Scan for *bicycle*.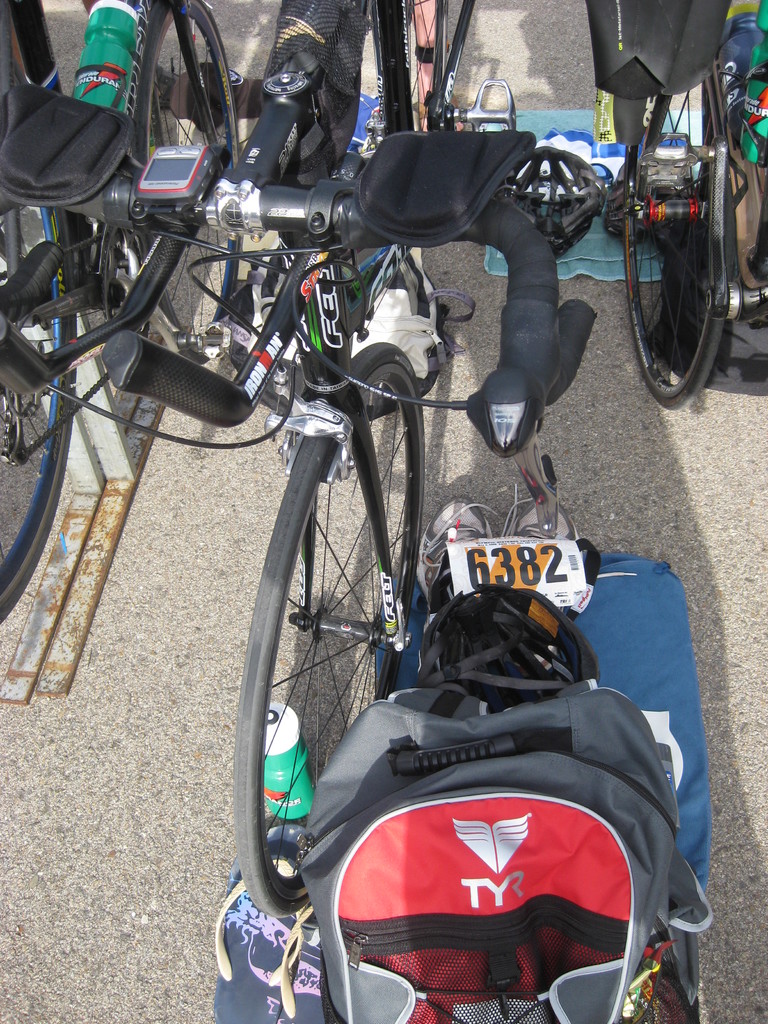
Scan result: select_region(100, 0, 596, 922).
